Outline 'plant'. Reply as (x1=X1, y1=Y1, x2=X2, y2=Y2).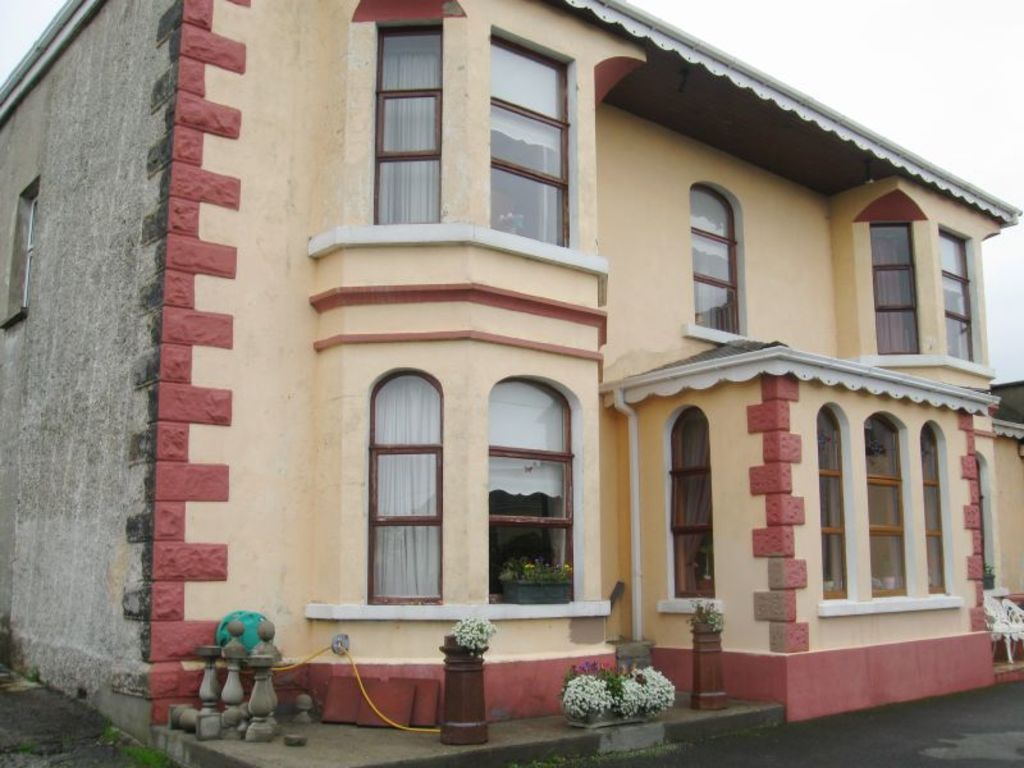
(x1=102, y1=723, x2=179, y2=767).
